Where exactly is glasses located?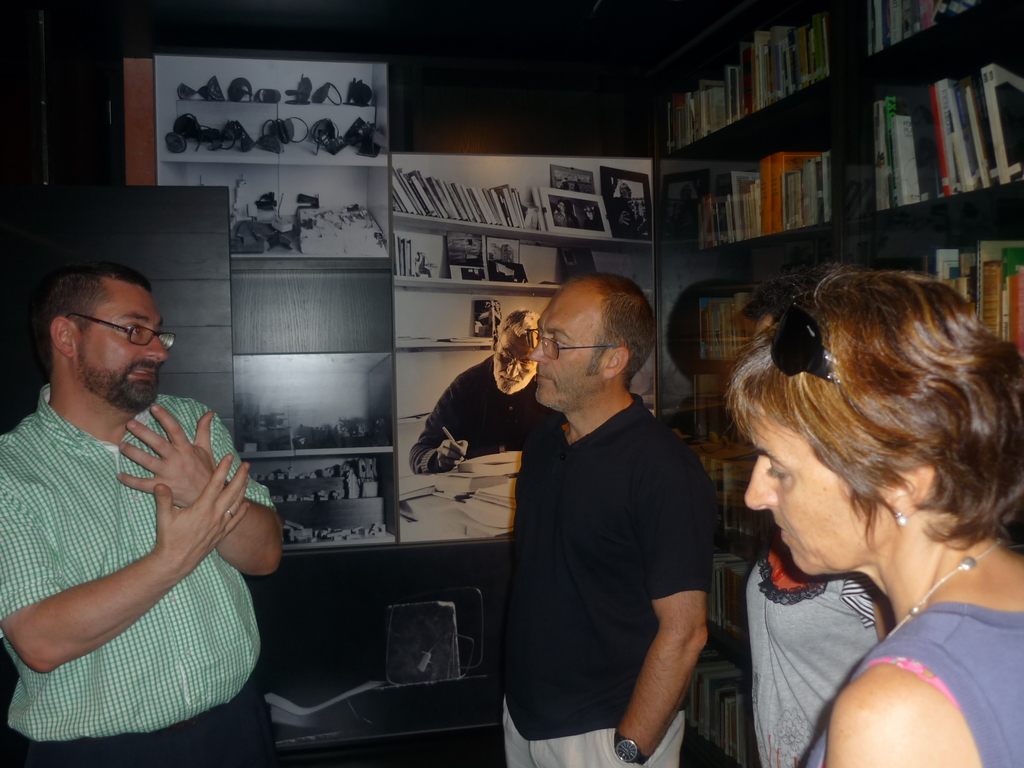
Its bounding box is (772,281,854,388).
